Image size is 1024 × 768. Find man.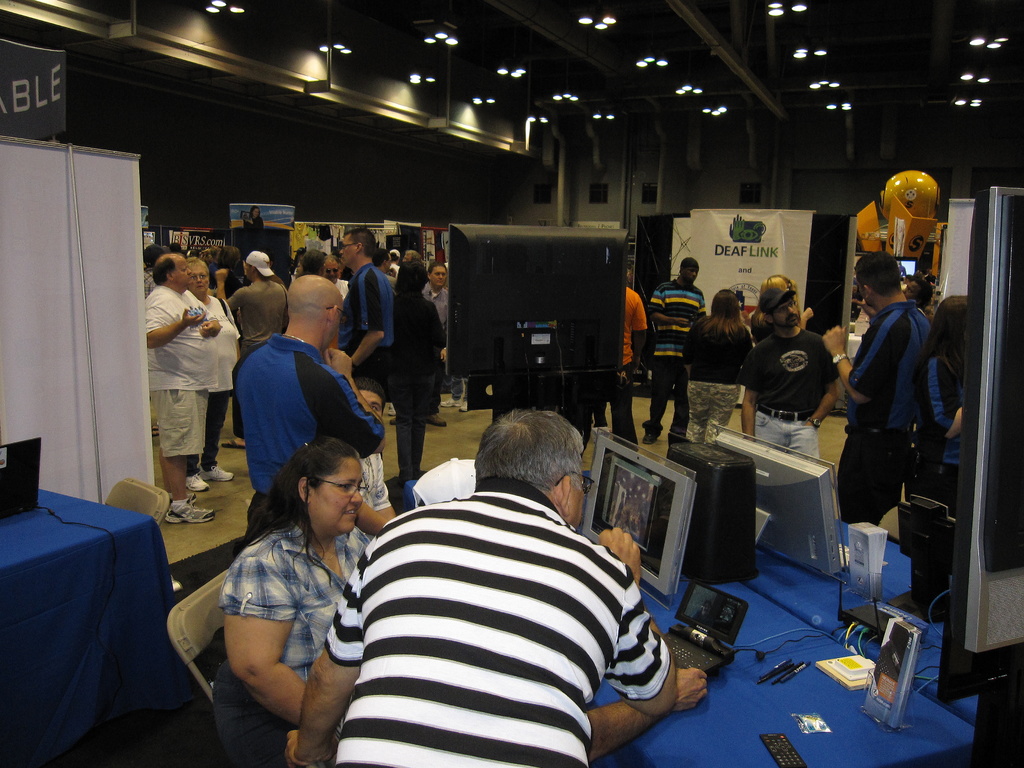
<box>320,415,698,753</box>.
